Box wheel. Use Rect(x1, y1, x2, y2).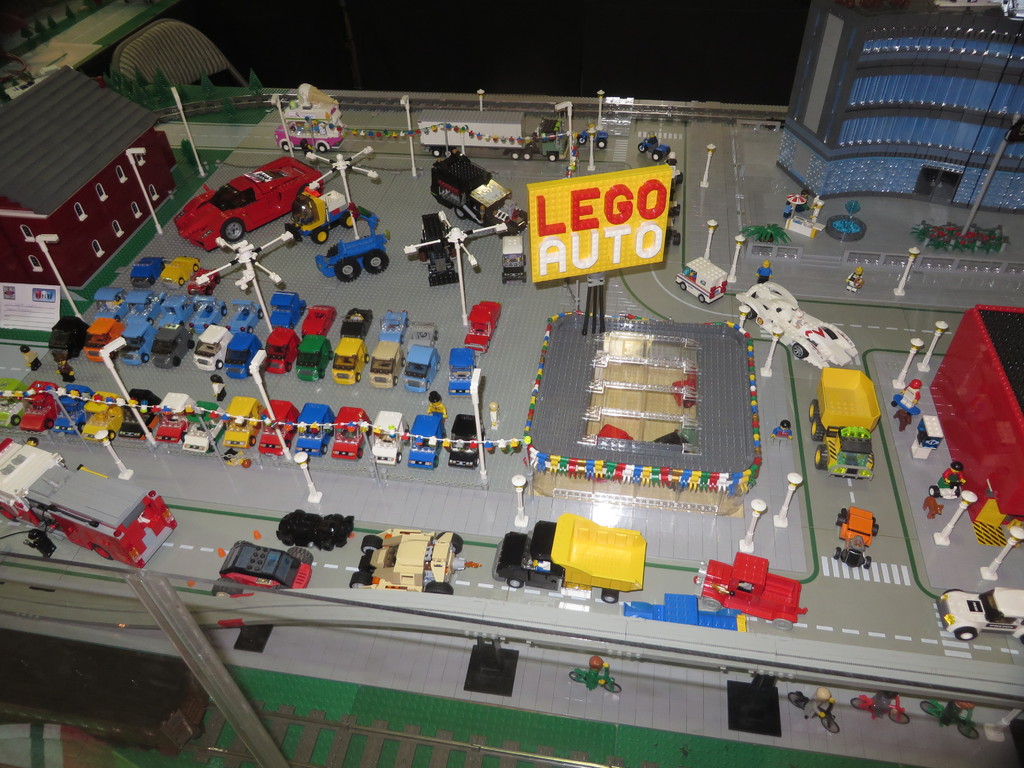
Rect(401, 335, 405, 344).
